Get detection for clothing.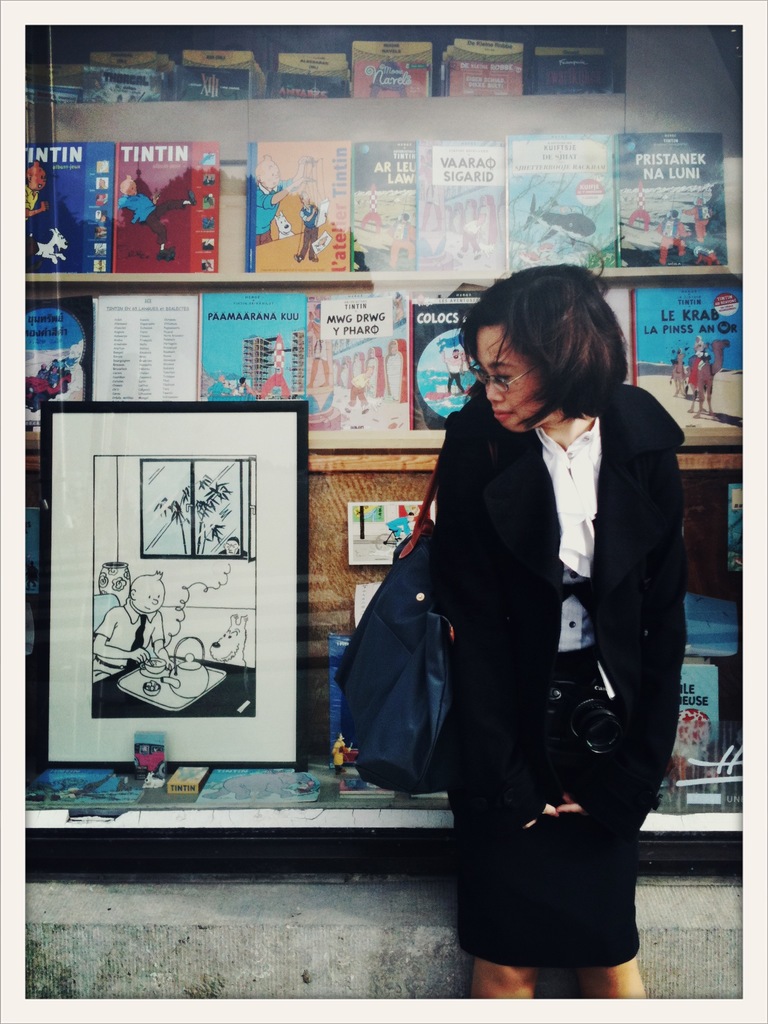
Detection: (428, 372, 684, 972).
